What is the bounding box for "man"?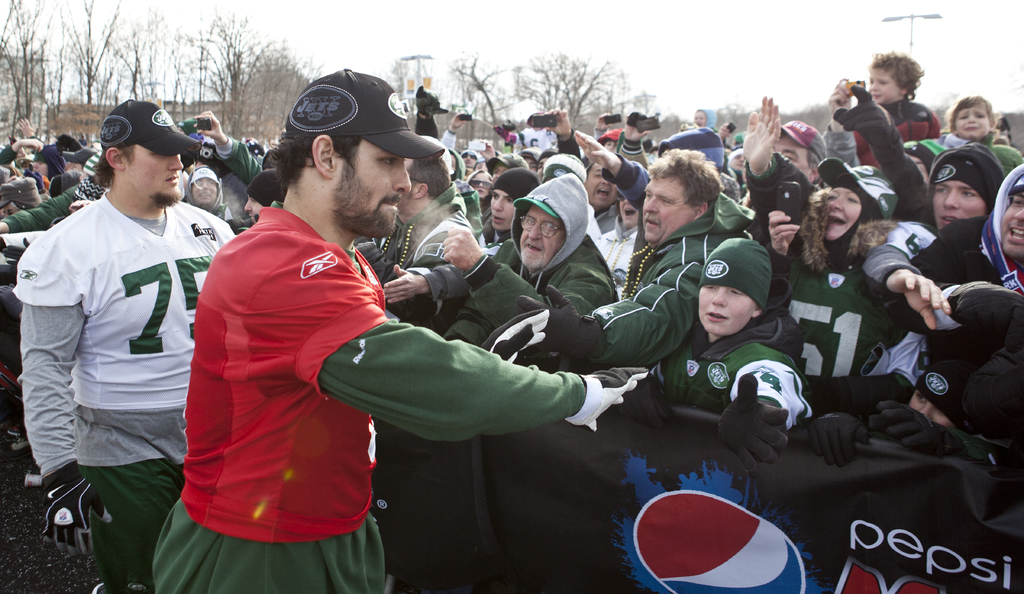
BBox(19, 72, 223, 581).
